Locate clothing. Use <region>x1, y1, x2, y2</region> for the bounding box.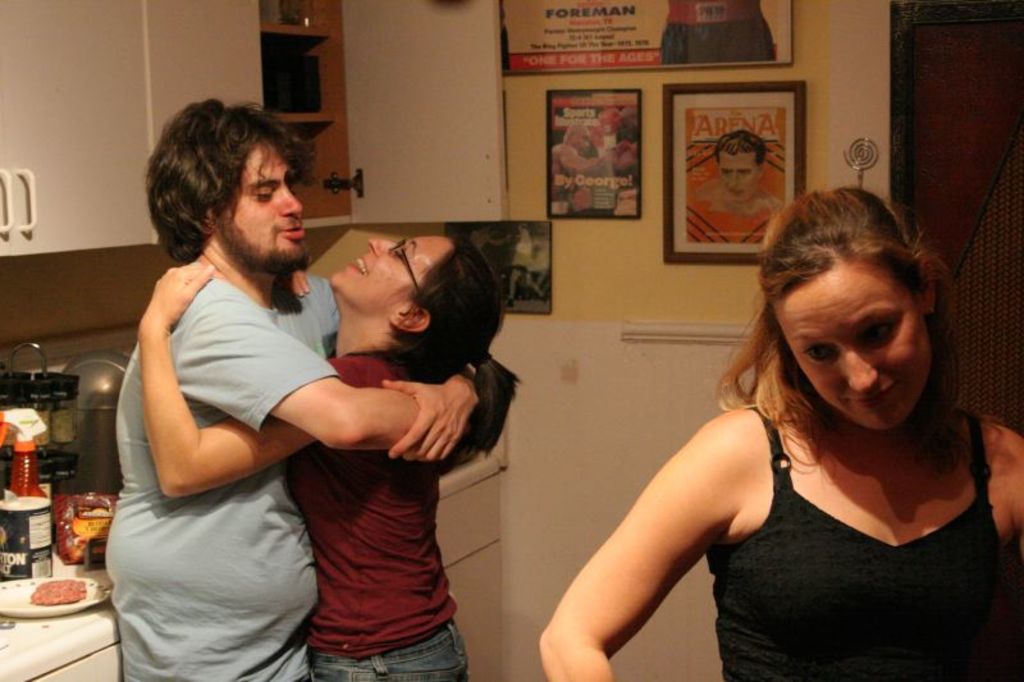
<region>654, 22, 778, 67</region>.
